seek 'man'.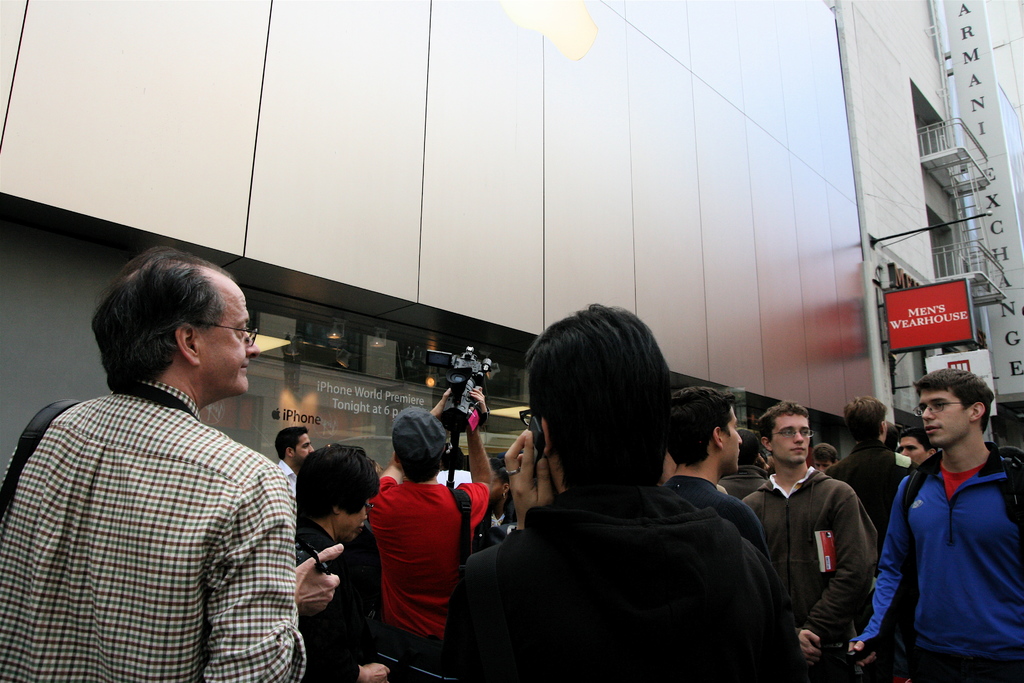
crop(895, 429, 940, 473).
